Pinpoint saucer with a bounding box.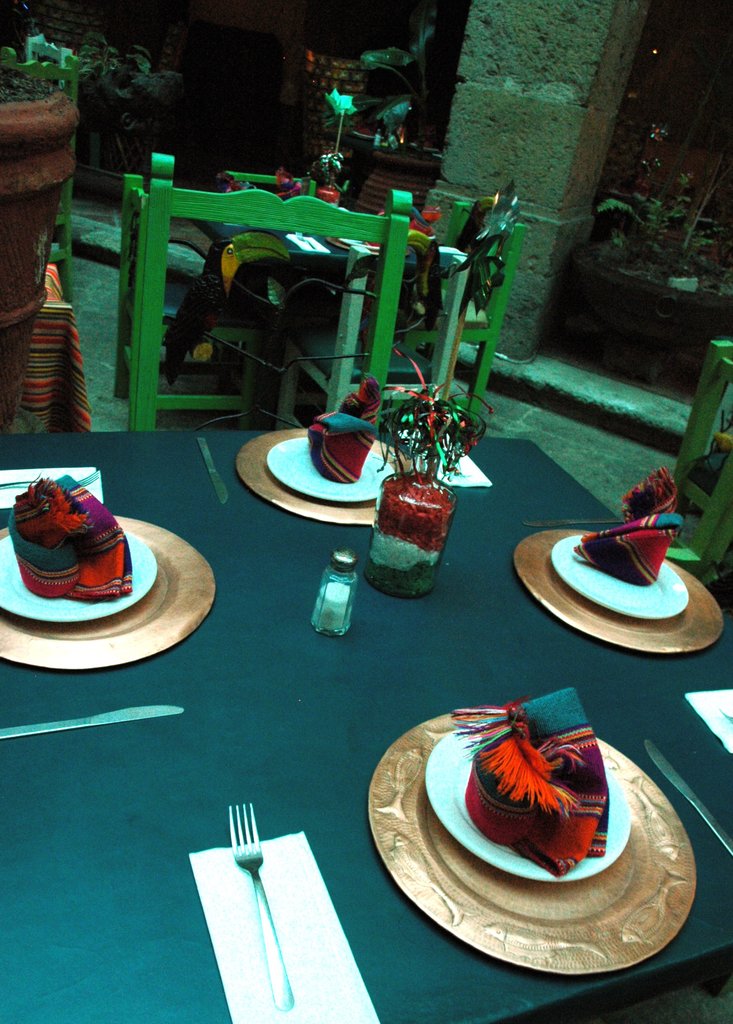
Rect(420, 733, 632, 882).
